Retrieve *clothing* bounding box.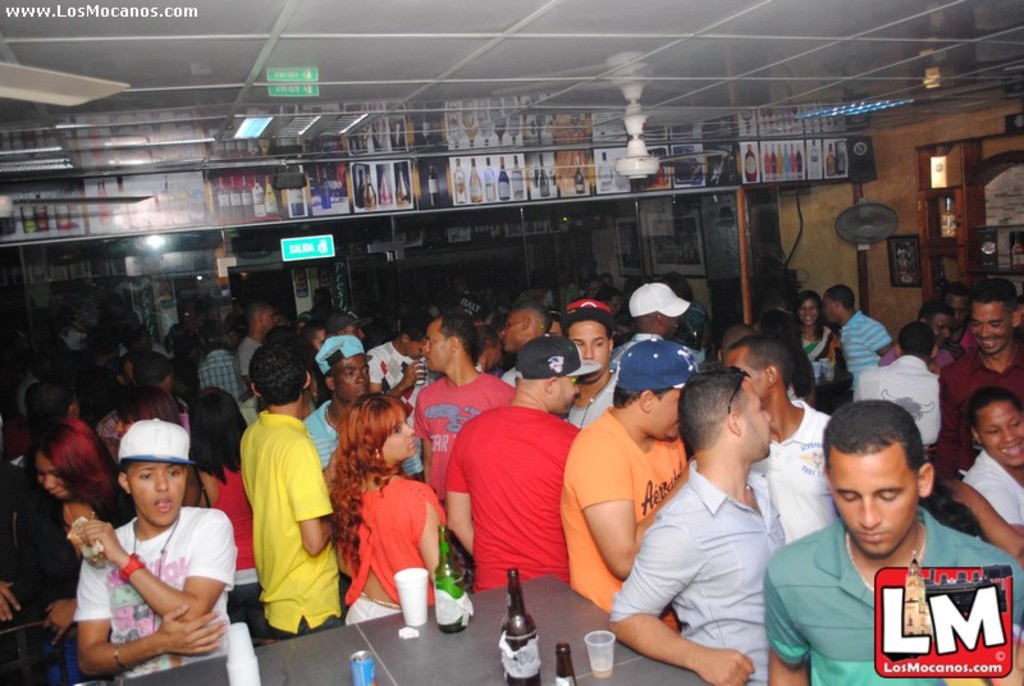
Bounding box: <box>969,452,1023,529</box>.
